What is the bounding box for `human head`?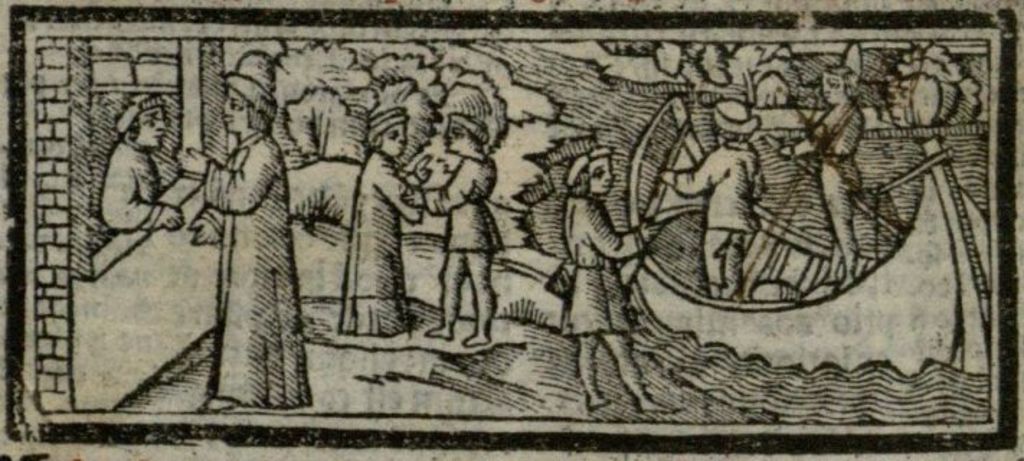
l=370, t=105, r=406, b=157.
